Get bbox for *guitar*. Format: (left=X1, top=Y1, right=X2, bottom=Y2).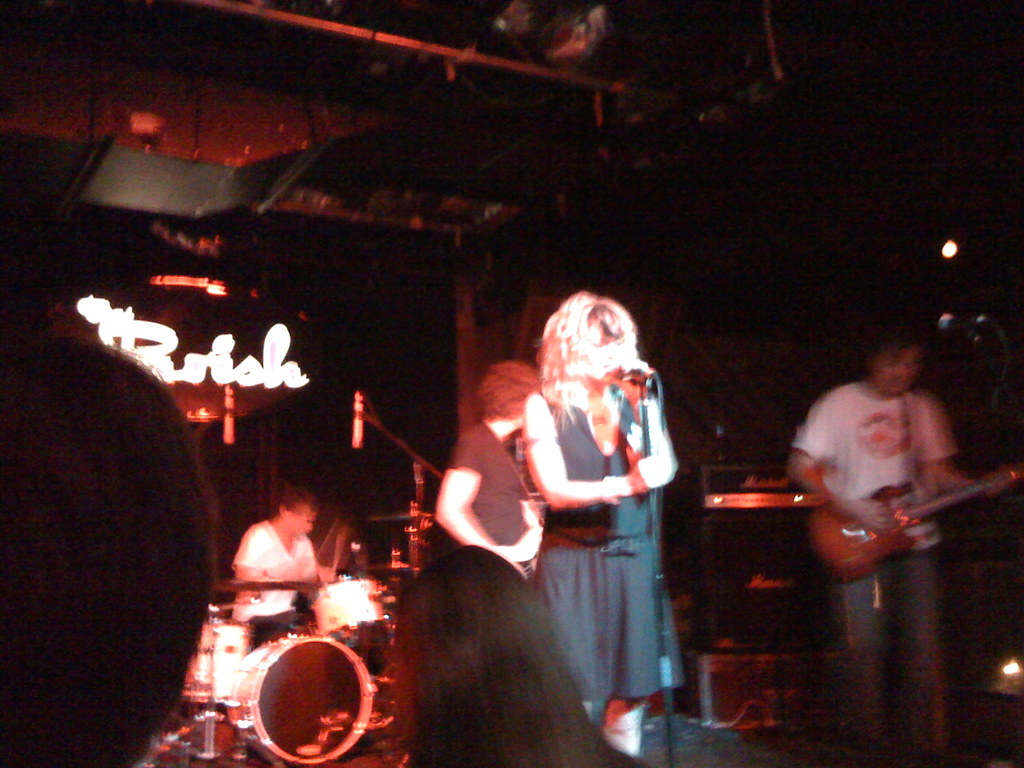
(left=812, top=458, right=1023, bottom=580).
